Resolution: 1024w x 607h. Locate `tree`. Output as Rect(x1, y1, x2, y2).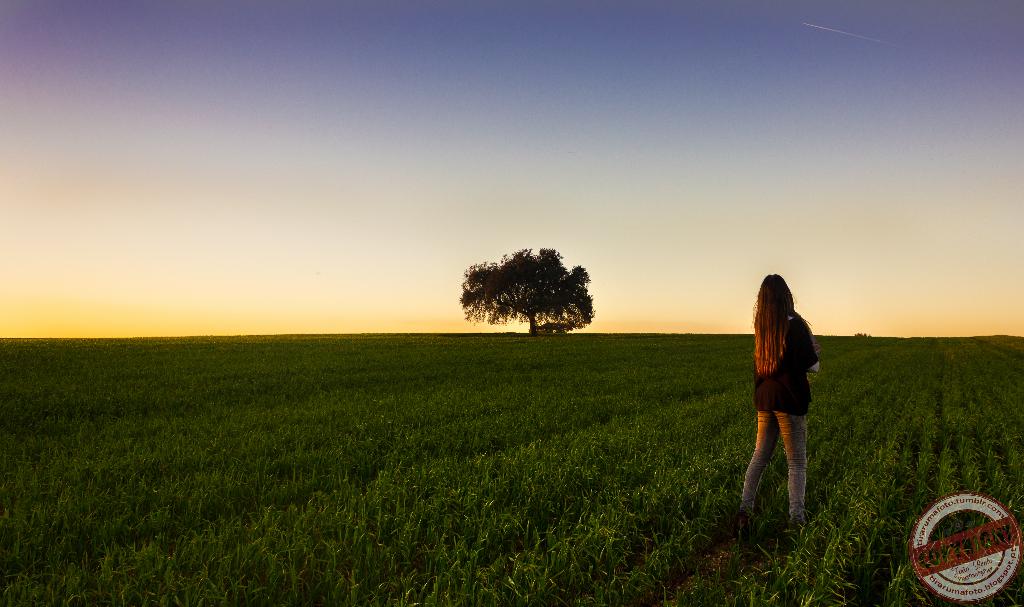
Rect(463, 239, 574, 337).
